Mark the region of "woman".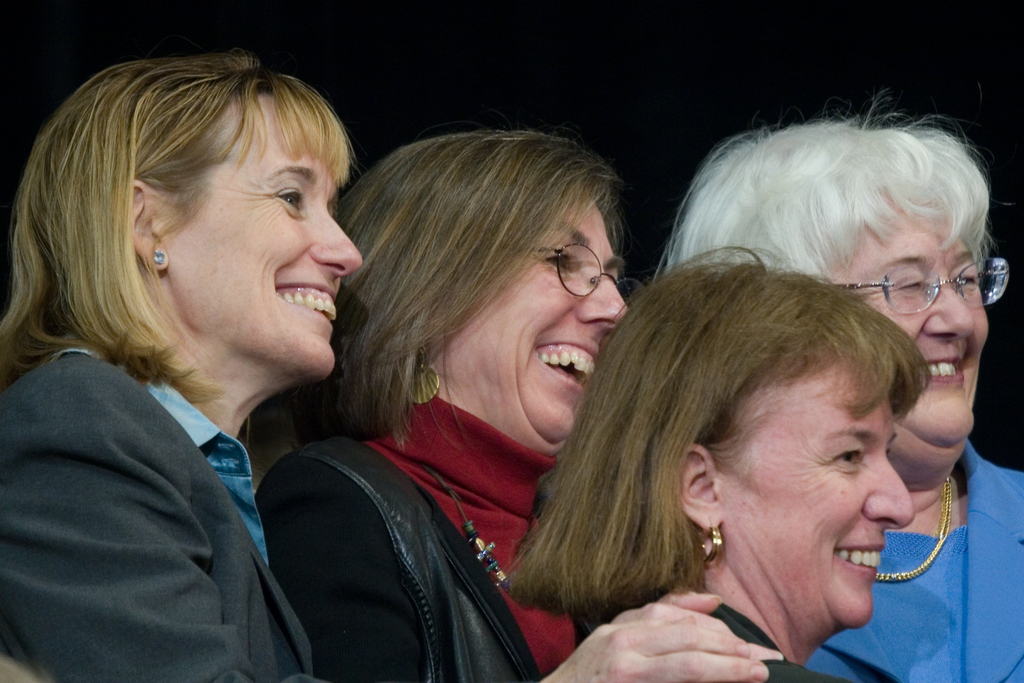
Region: bbox=[23, 49, 428, 682].
